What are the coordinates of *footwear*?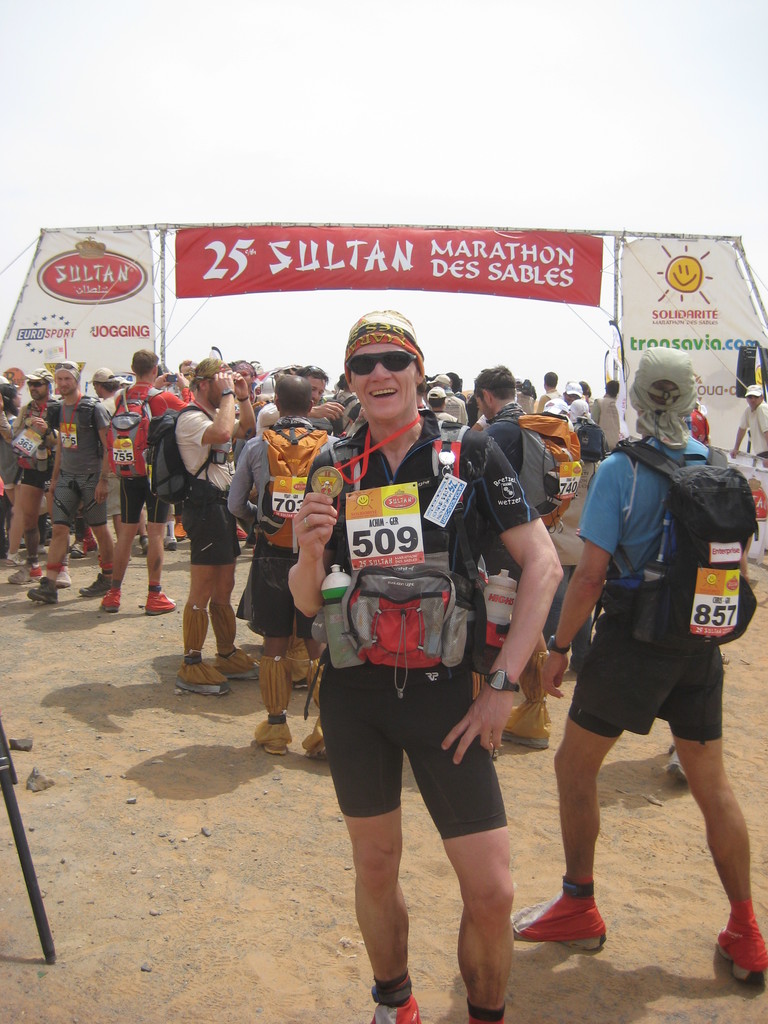
pyautogui.locateOnScreen(286, 614, 310, 689).
